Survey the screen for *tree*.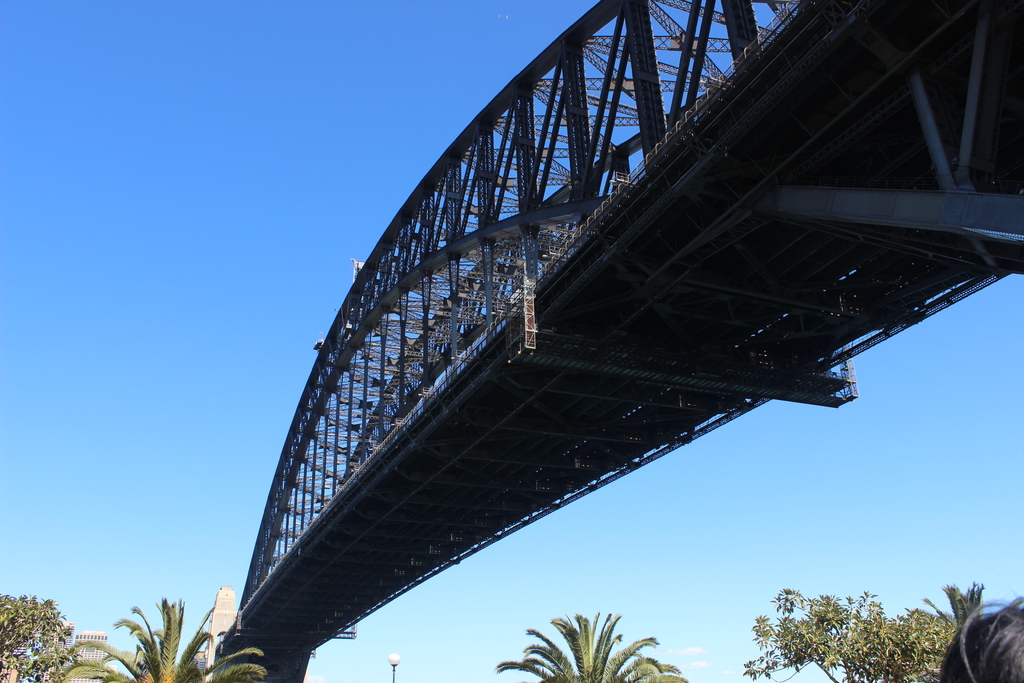
Survey found: locate(0, 597, 77, 682).
